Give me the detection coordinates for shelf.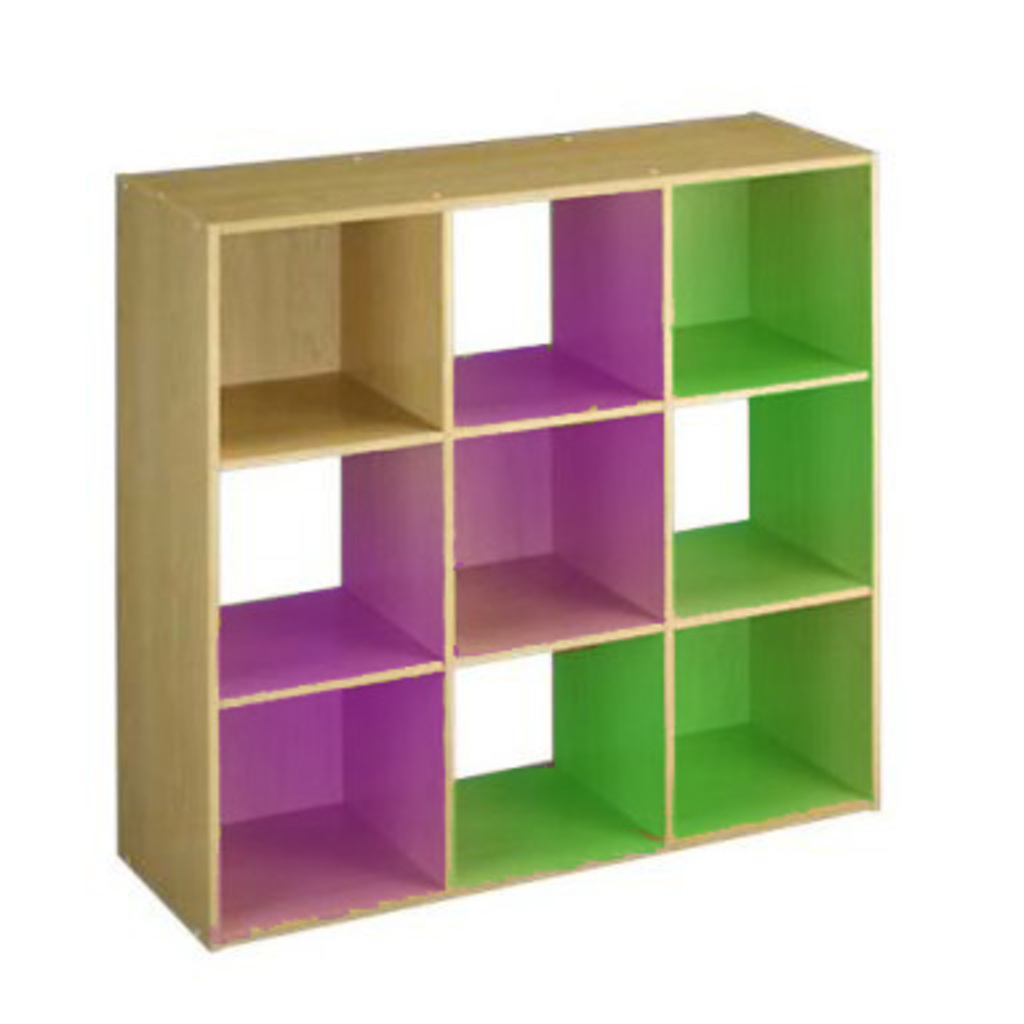
(left=115, top=104, right=891, bottom=952).
